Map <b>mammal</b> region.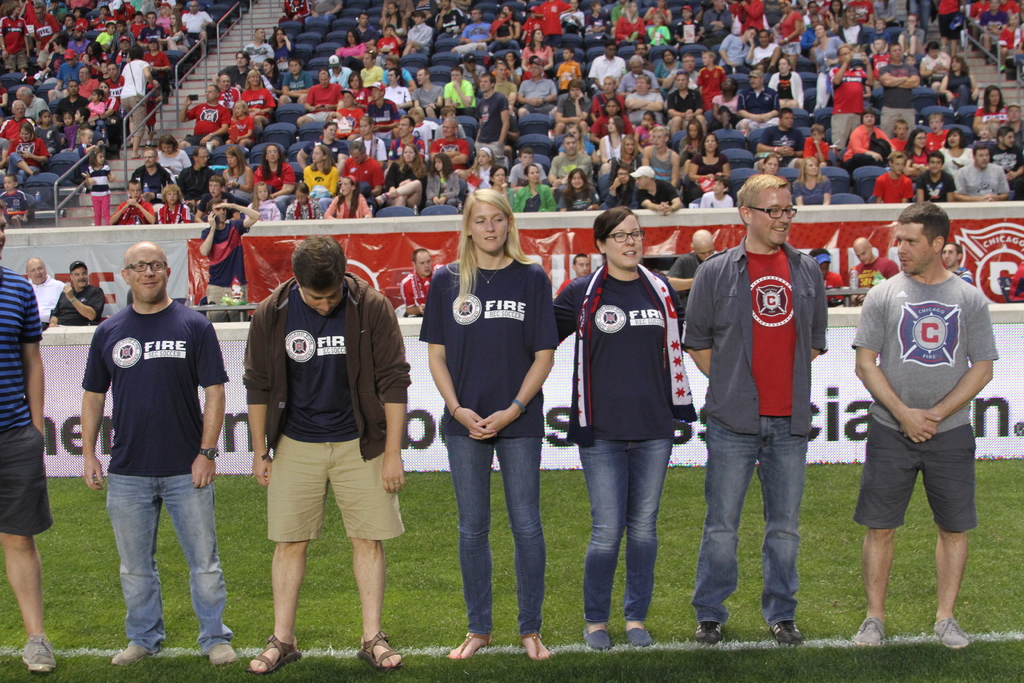
Mapped to bbox=[24, 258, 66, 329].
